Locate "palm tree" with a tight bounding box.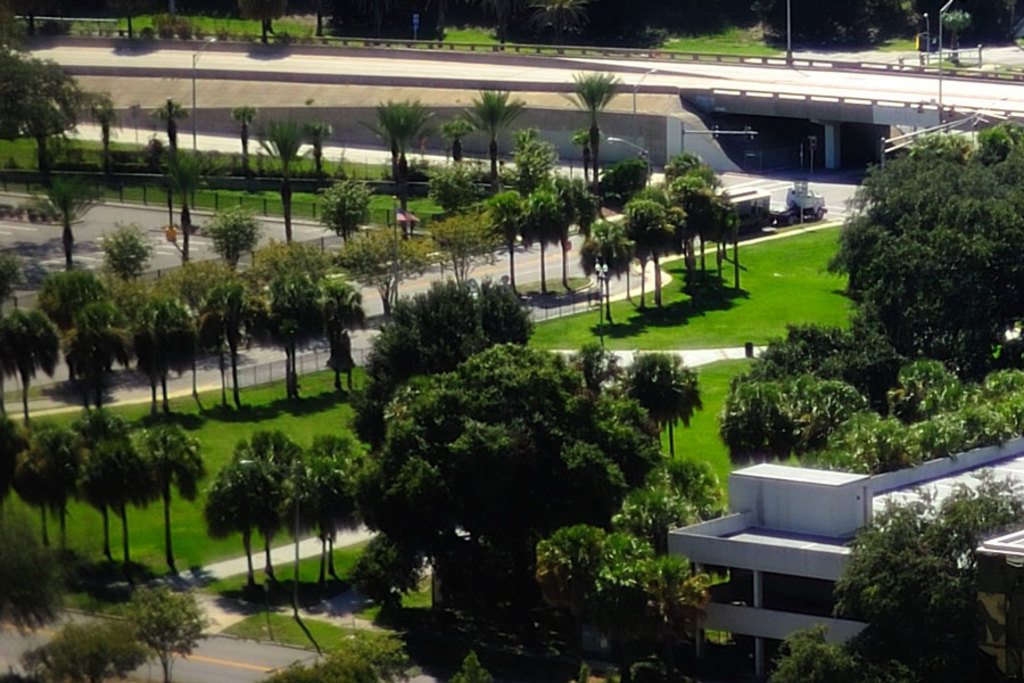
(856,500,925,682).
